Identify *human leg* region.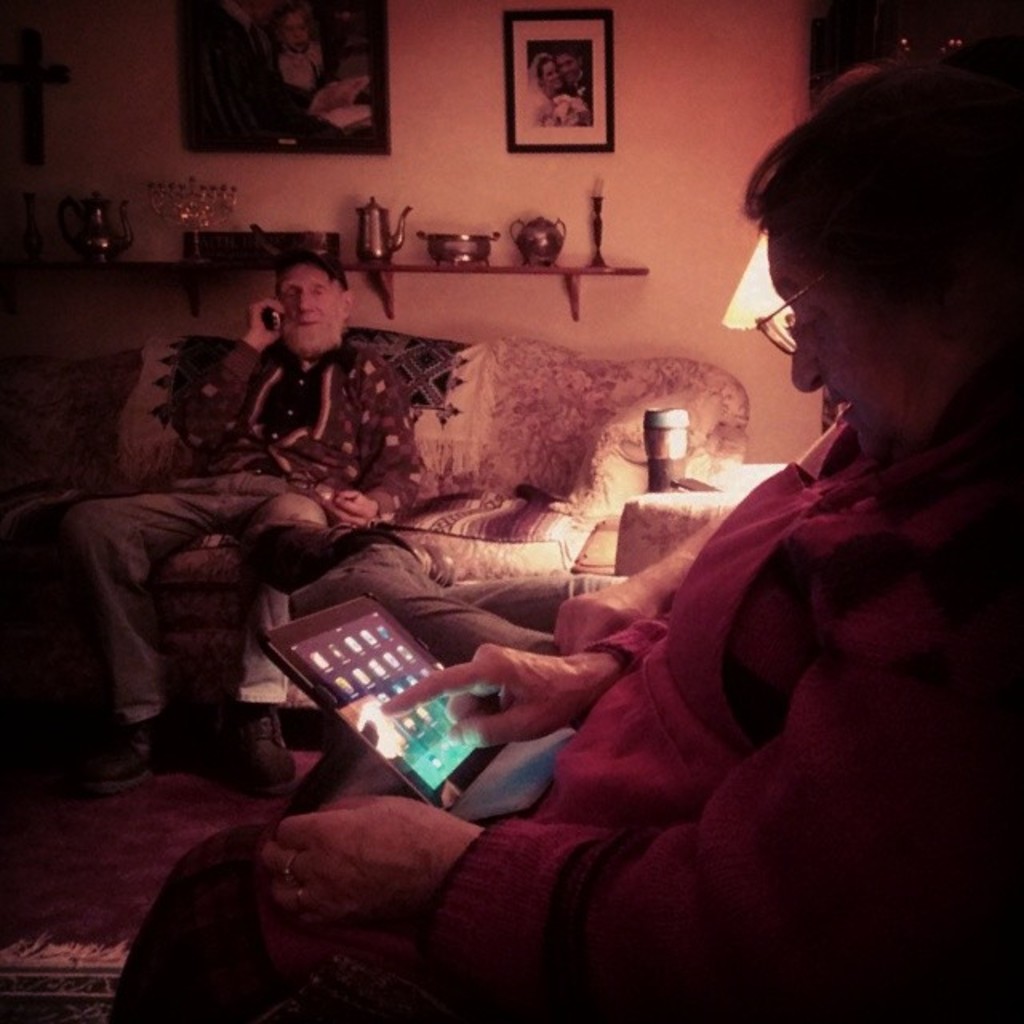
Region: <region>58, 486, 210, 795</region>.
